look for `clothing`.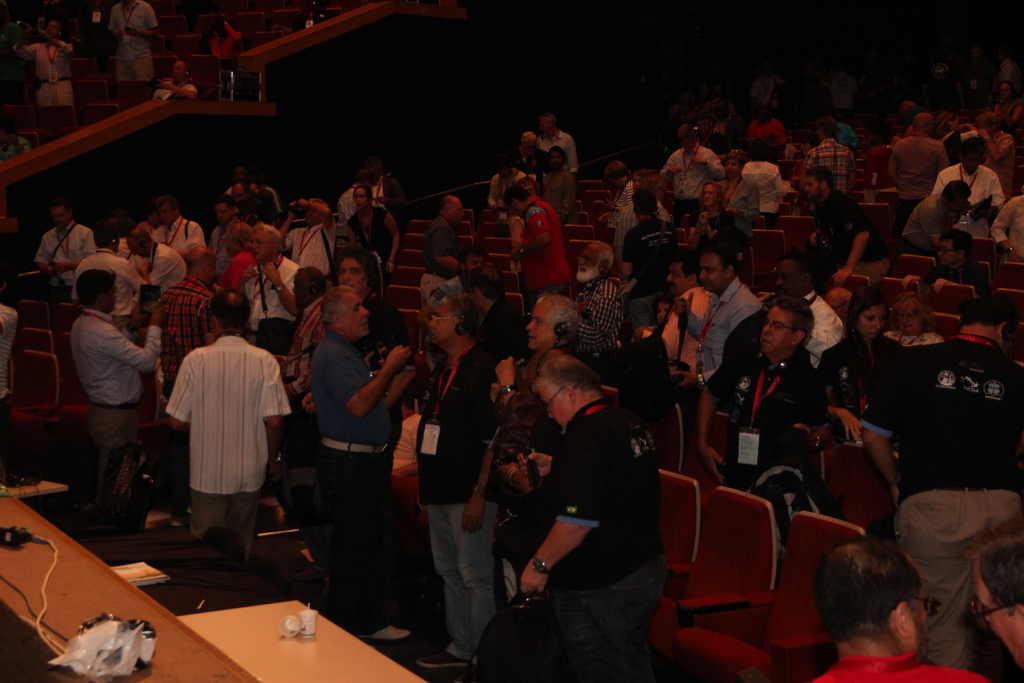
Found: 108/0/159/83.
